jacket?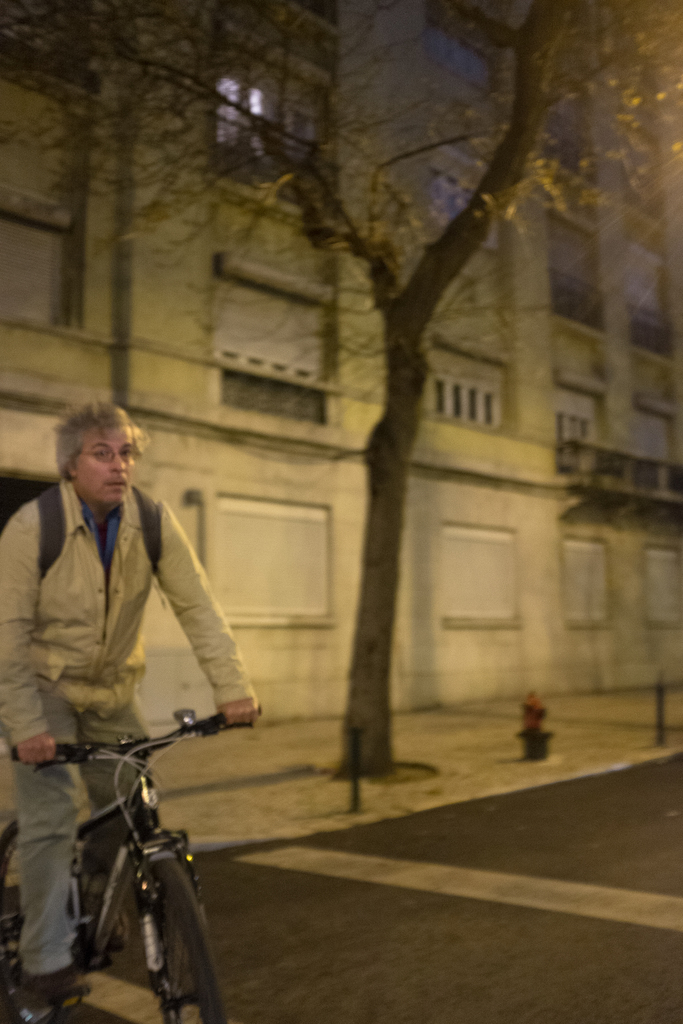
<bbox>12, 445, 210, 756</bbox>
